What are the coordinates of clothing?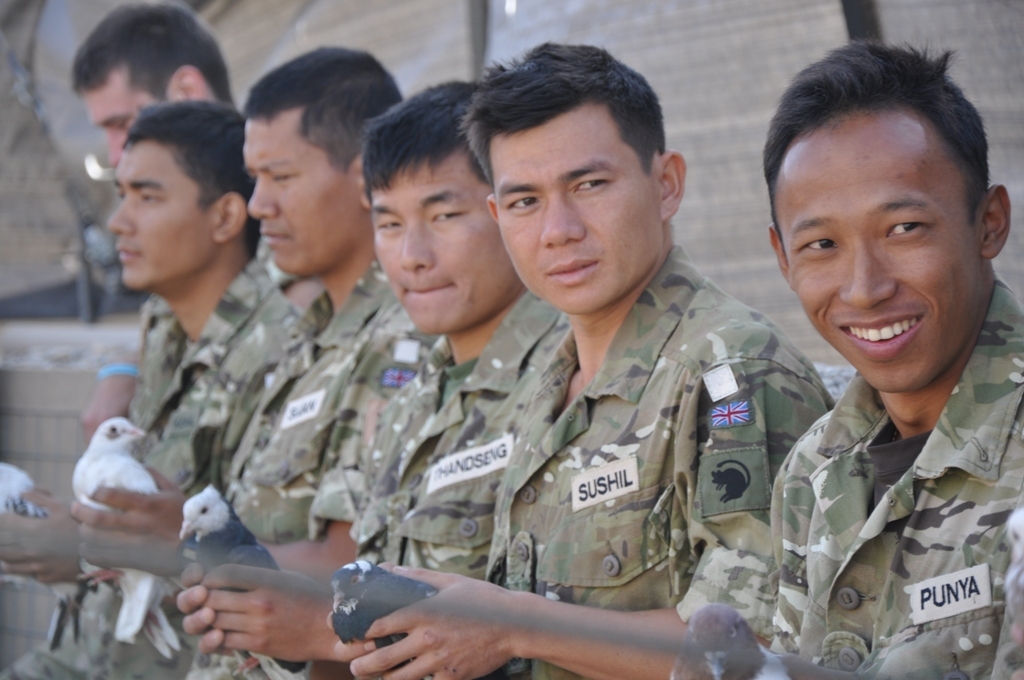
bbox(189, 271, 395, 679).
